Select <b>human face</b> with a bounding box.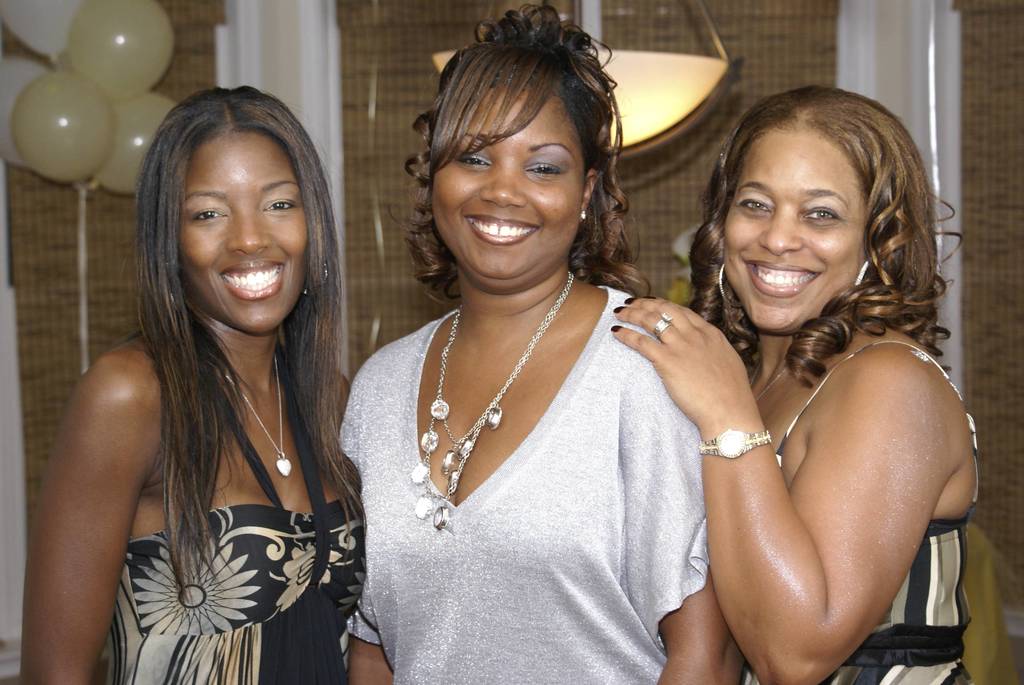
region(185, 134, 305, 334).
